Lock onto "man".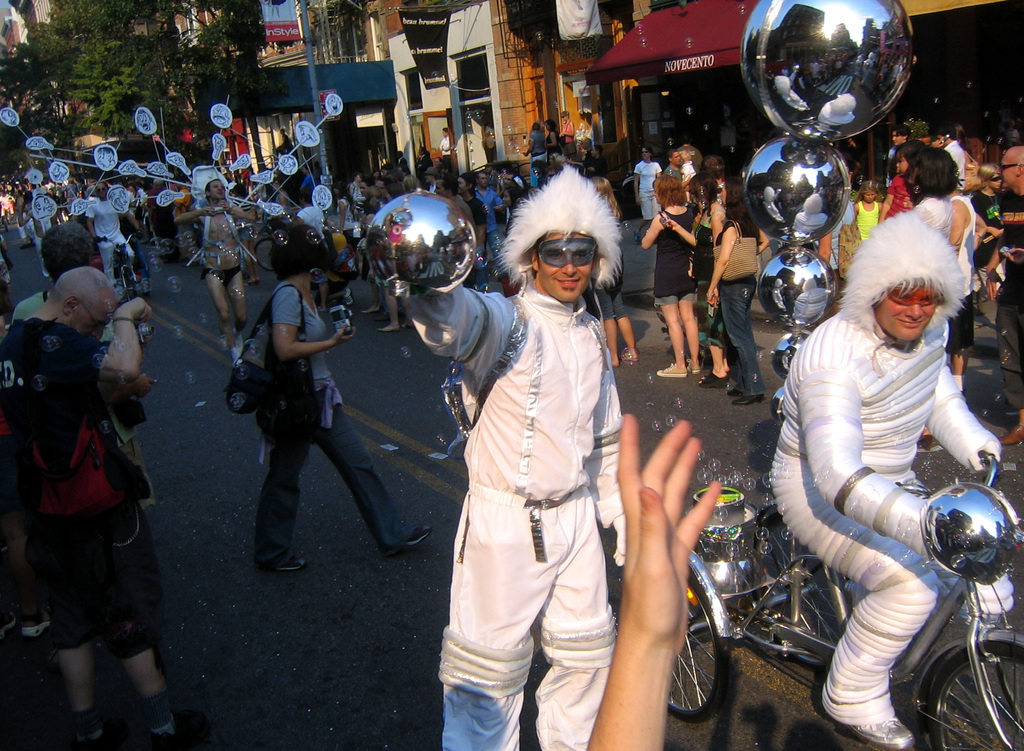
Locked: (436,127,454,152).
